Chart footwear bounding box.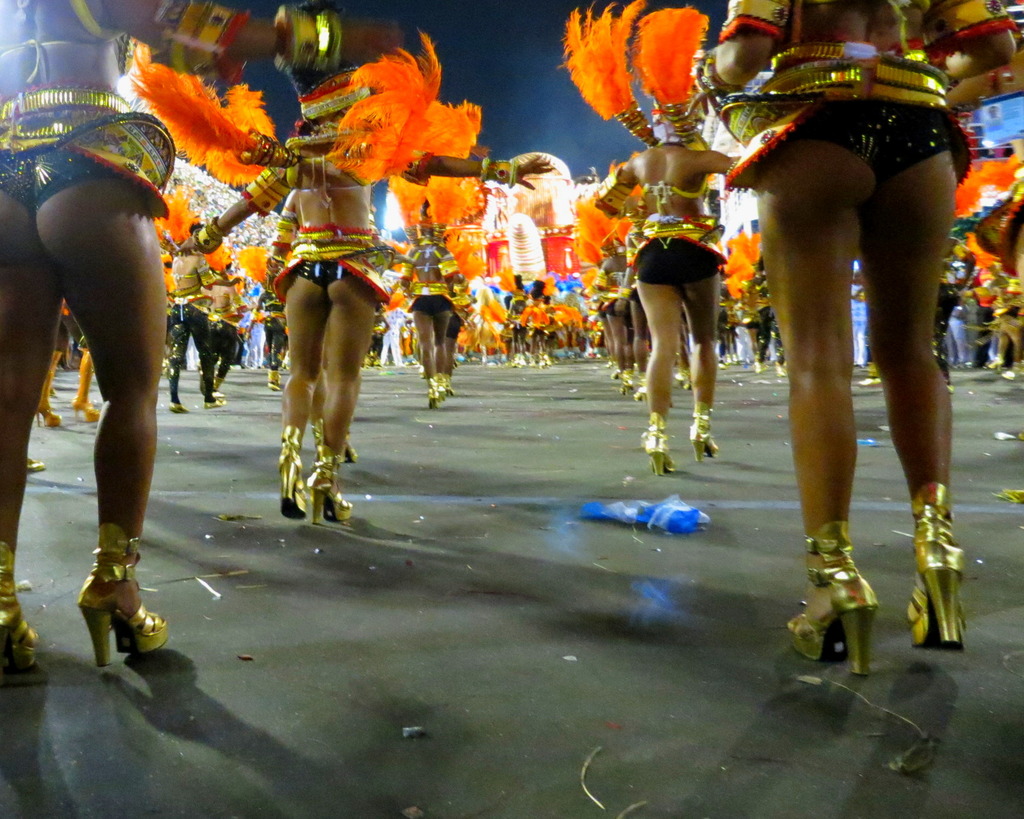
Charted: (x1=638, y1=410, x2=676, y2=481).
